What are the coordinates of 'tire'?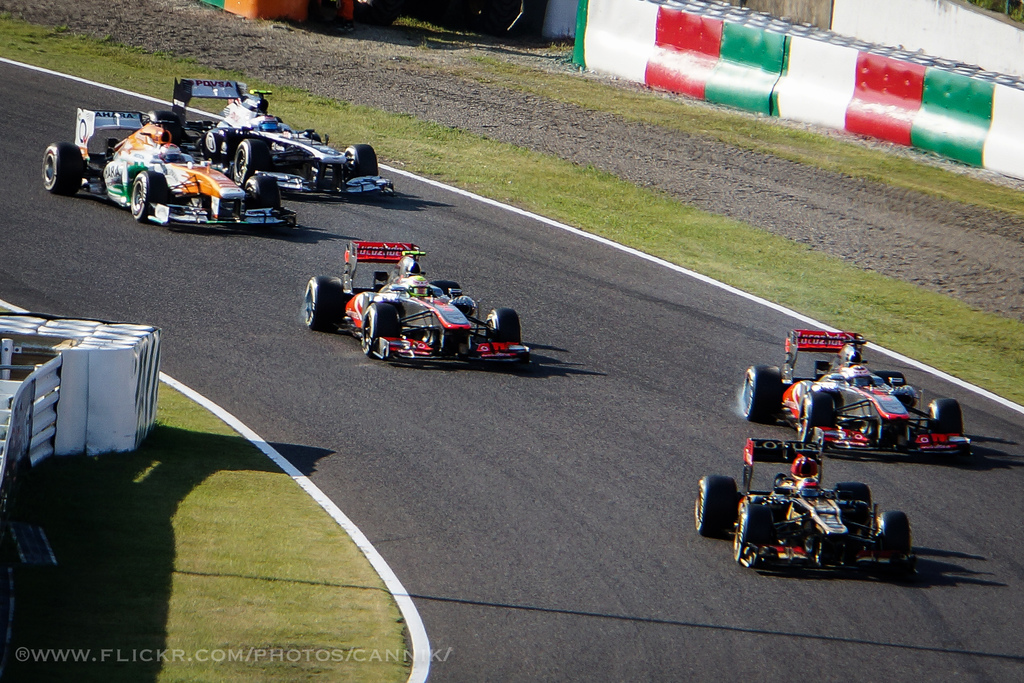
<bbox>129, 172, 166, 235</bbox>.
